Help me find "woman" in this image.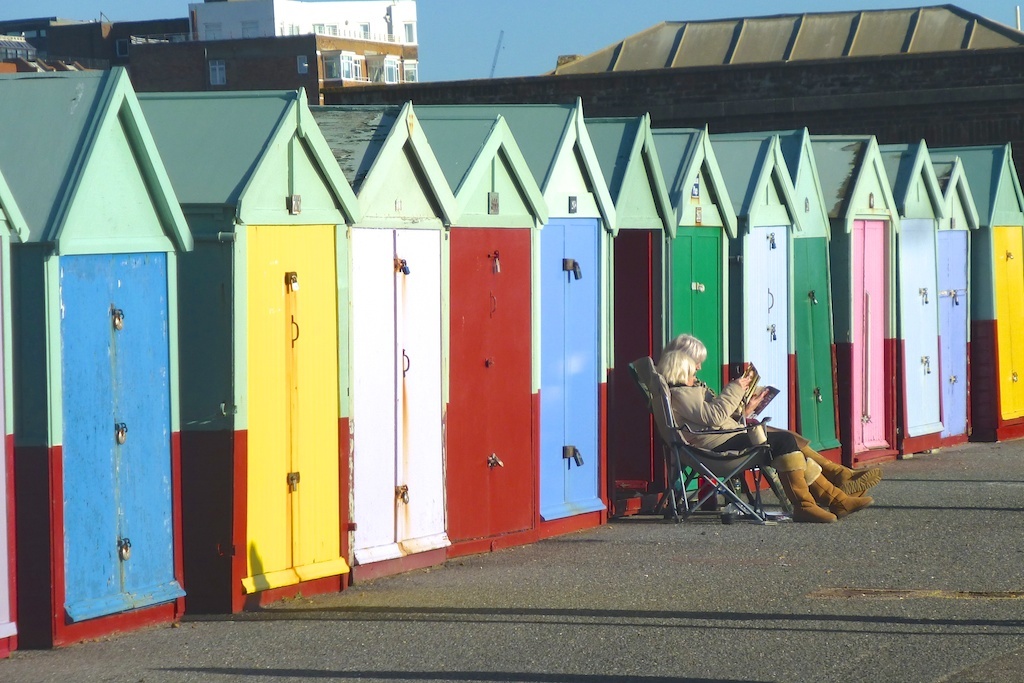
Found it: crop(657, 352, 869, 519).
